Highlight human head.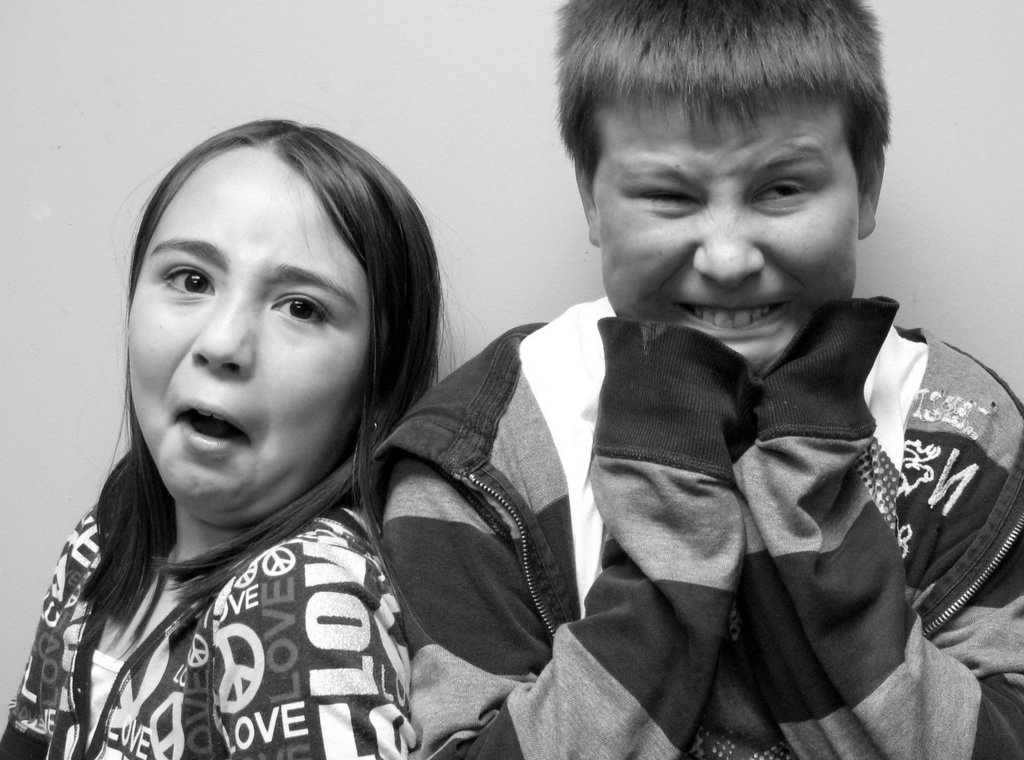
Highlighted region: {"left": 113, "top": 116, "right": 481, "bottom": 510}.
